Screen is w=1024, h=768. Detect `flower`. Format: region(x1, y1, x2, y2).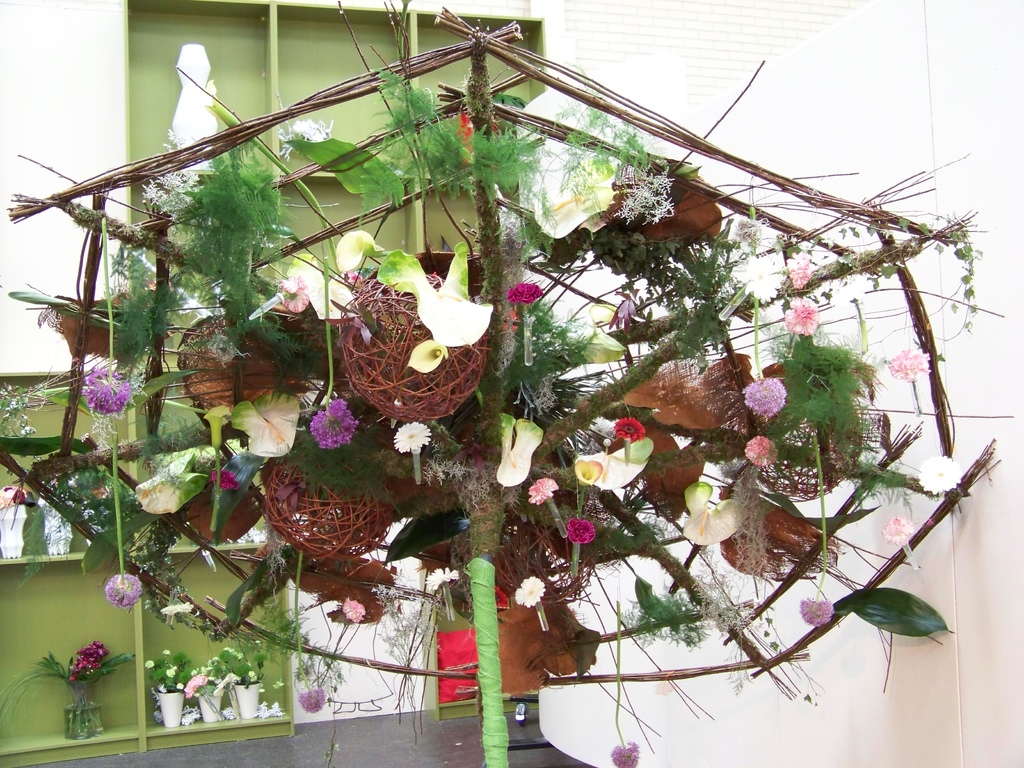
region(751, 434, 774, 463).
